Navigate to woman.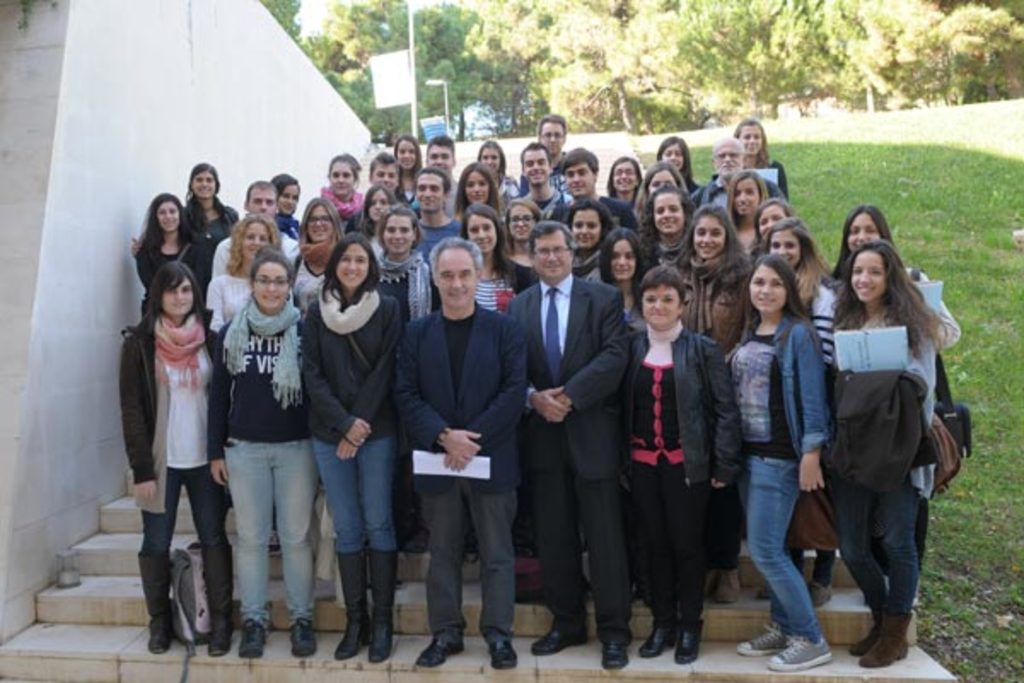
Navigation target: crop(357, 183, 396, 263).
